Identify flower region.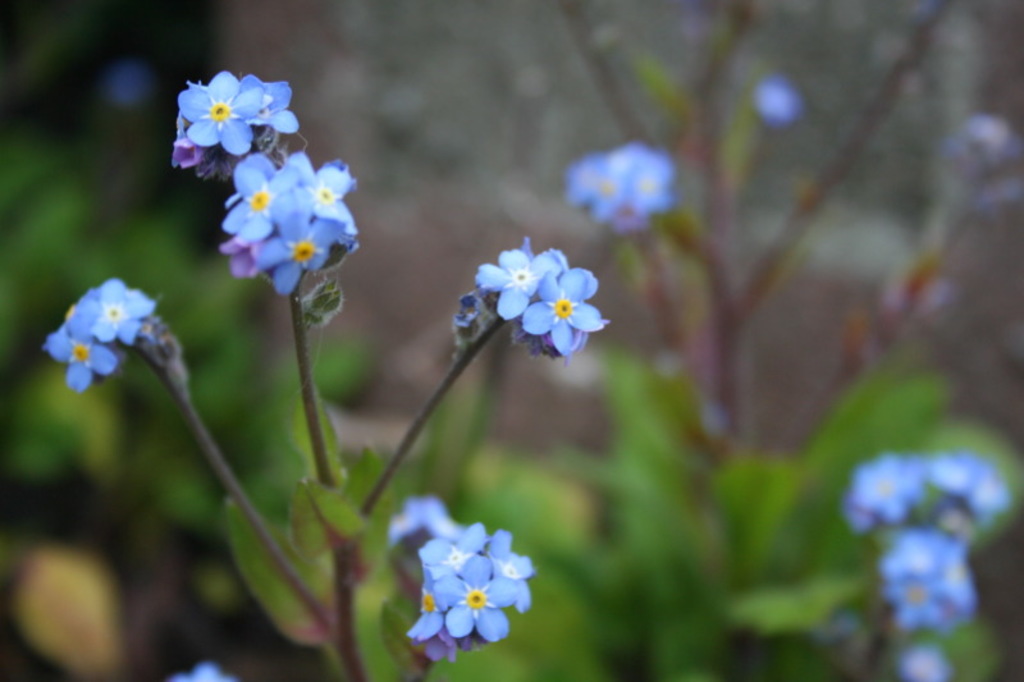
Region: (404, 568, 456, 644).
